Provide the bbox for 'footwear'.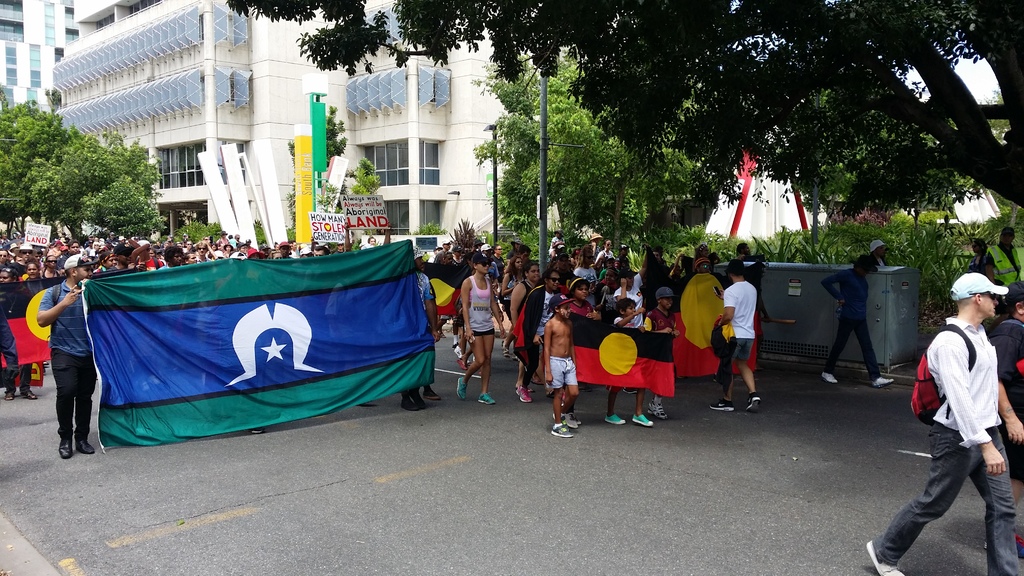
rect(60, 438, 77, 460).
